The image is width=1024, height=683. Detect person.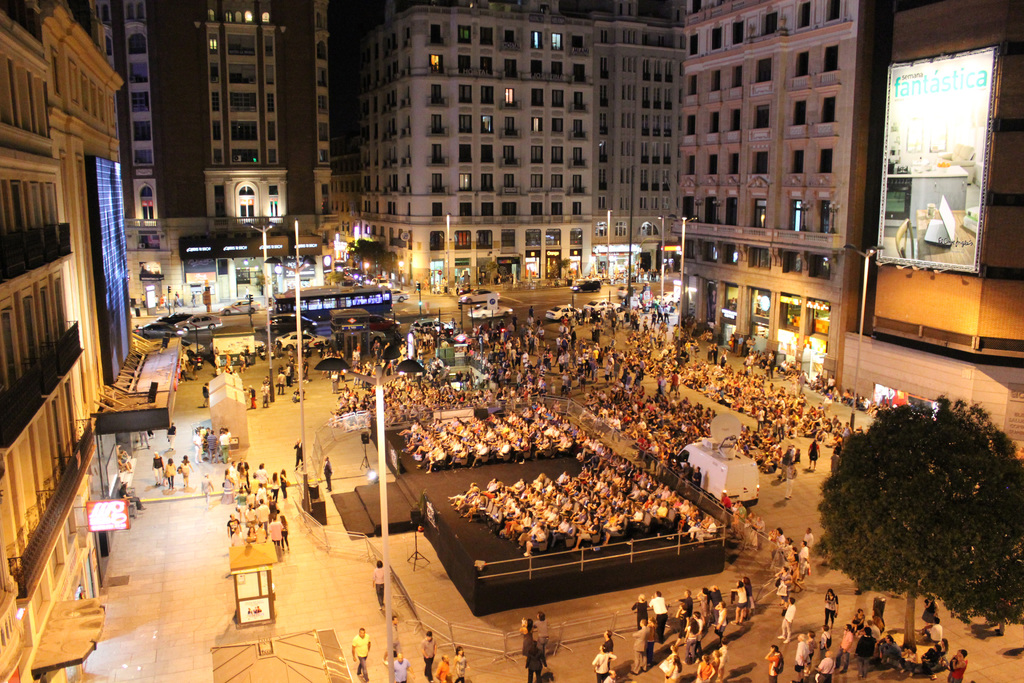
Detection: detection(864, 397, 892, 425).
